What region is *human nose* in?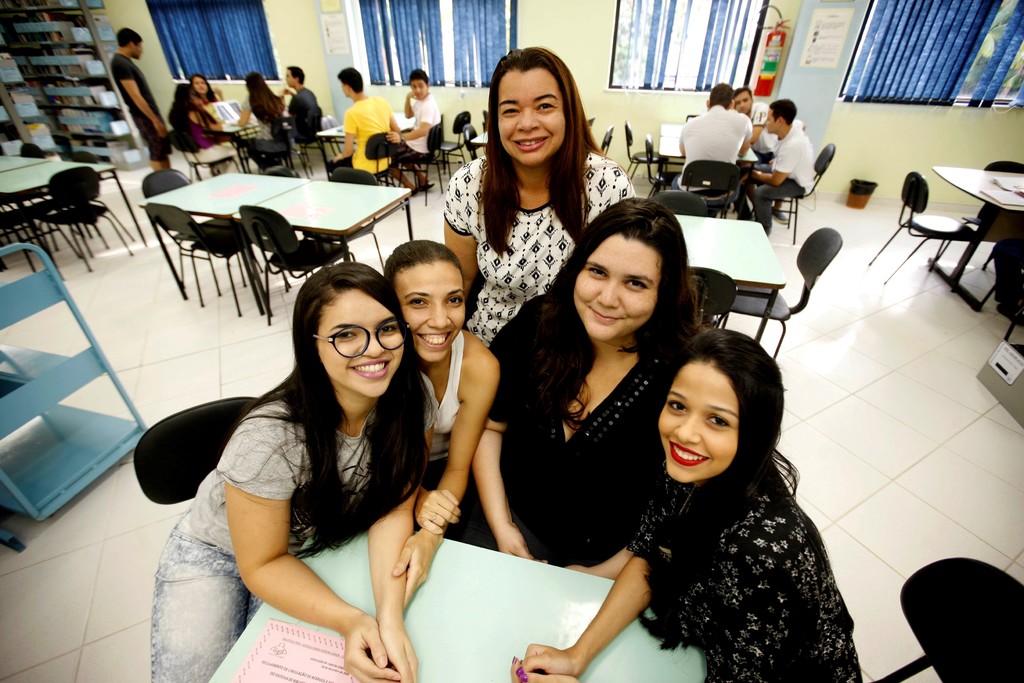
359:329:387:358.
